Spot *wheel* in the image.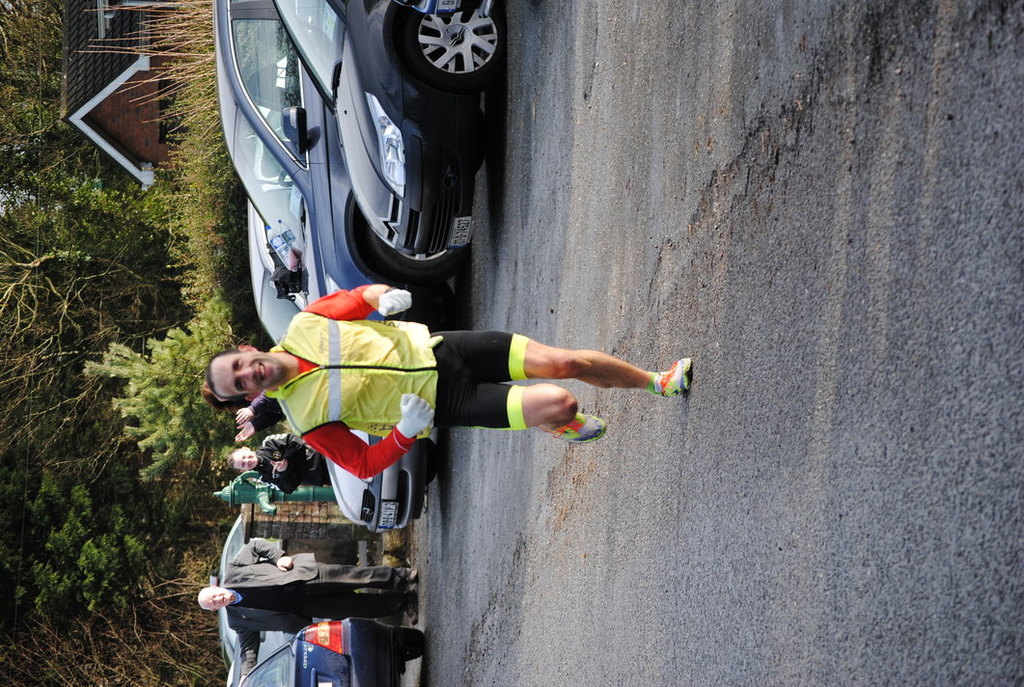
*wheel* found at select_region(424, 439, 438, 483).
